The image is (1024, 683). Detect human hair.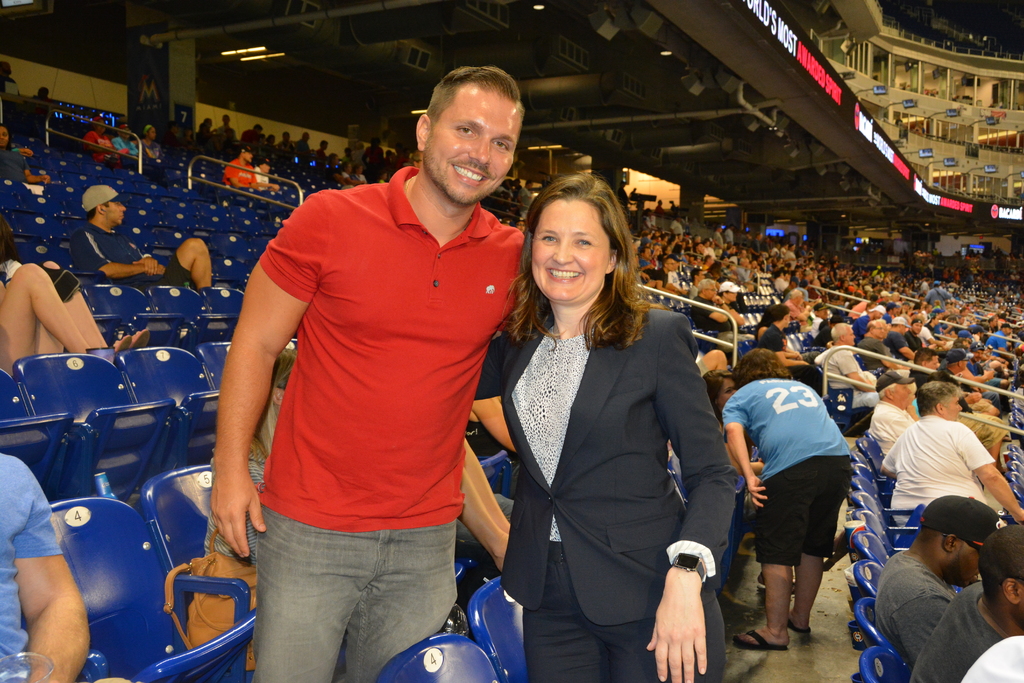
Detection: {"x1": 916, "y1": 377, "x2": 950, "y2": 411}.
